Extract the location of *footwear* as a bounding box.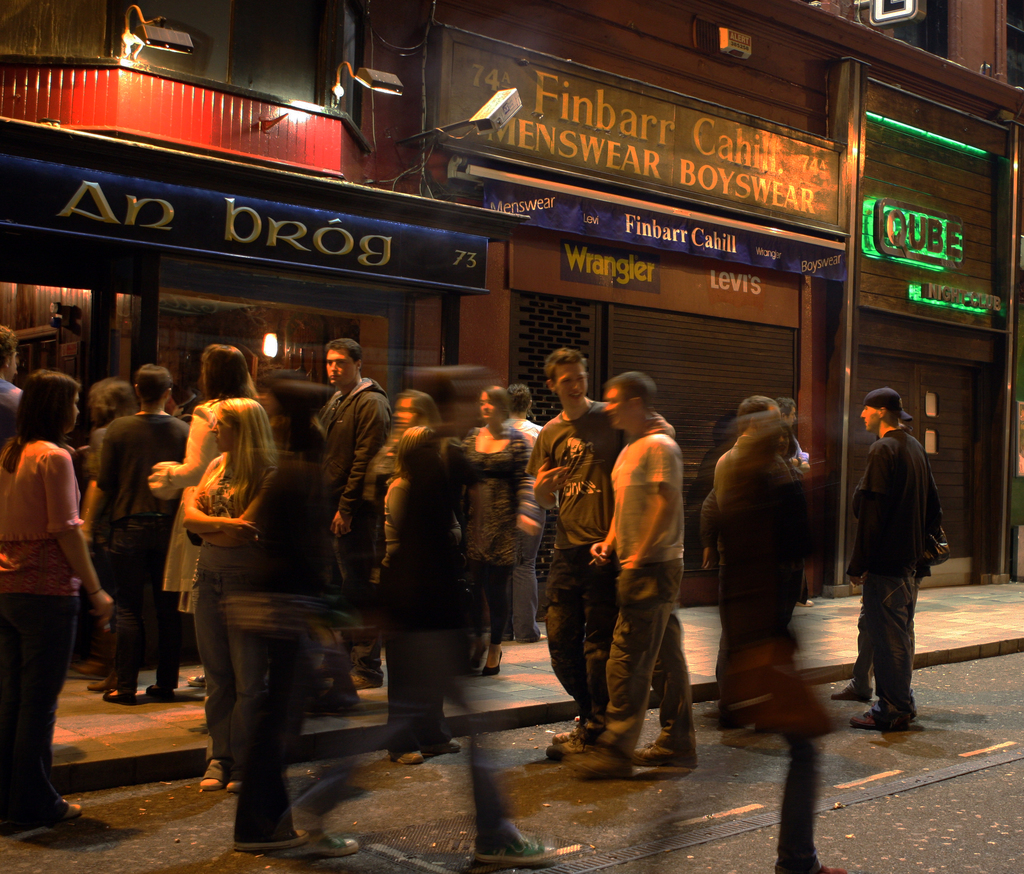
Rect(554, 730, 577, 747).
